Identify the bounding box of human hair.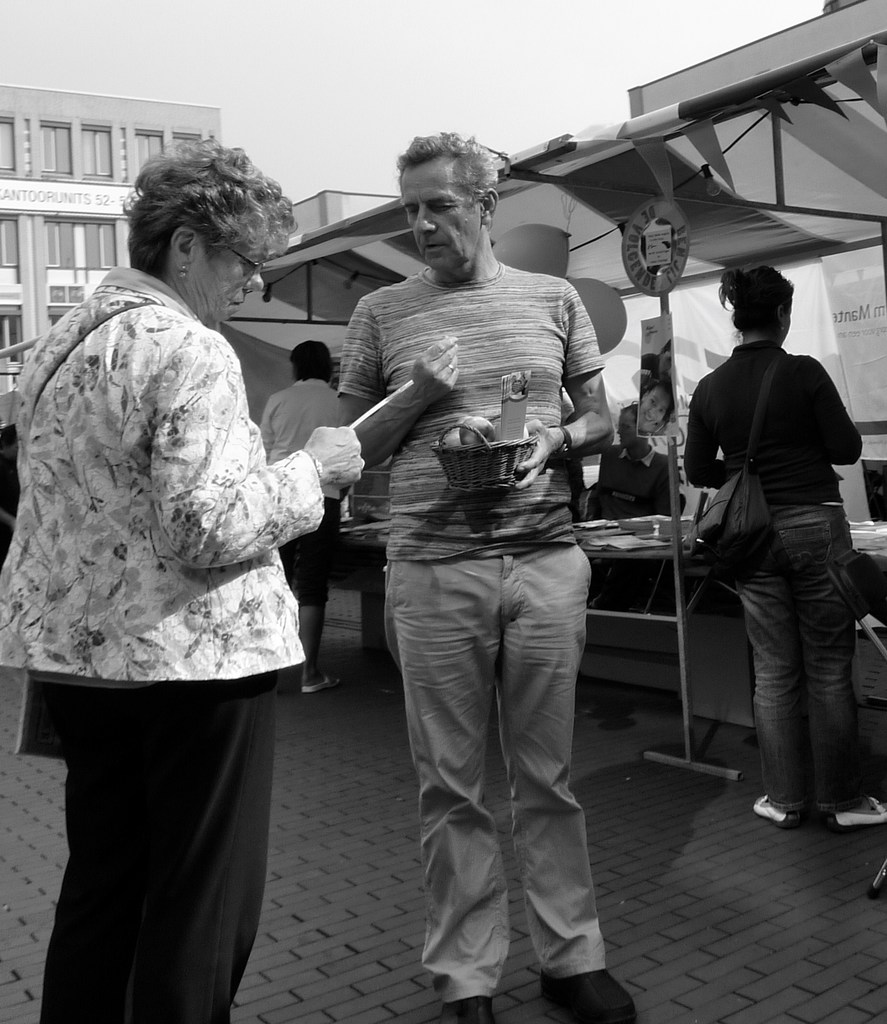
box(626, 402, 640, 424).
